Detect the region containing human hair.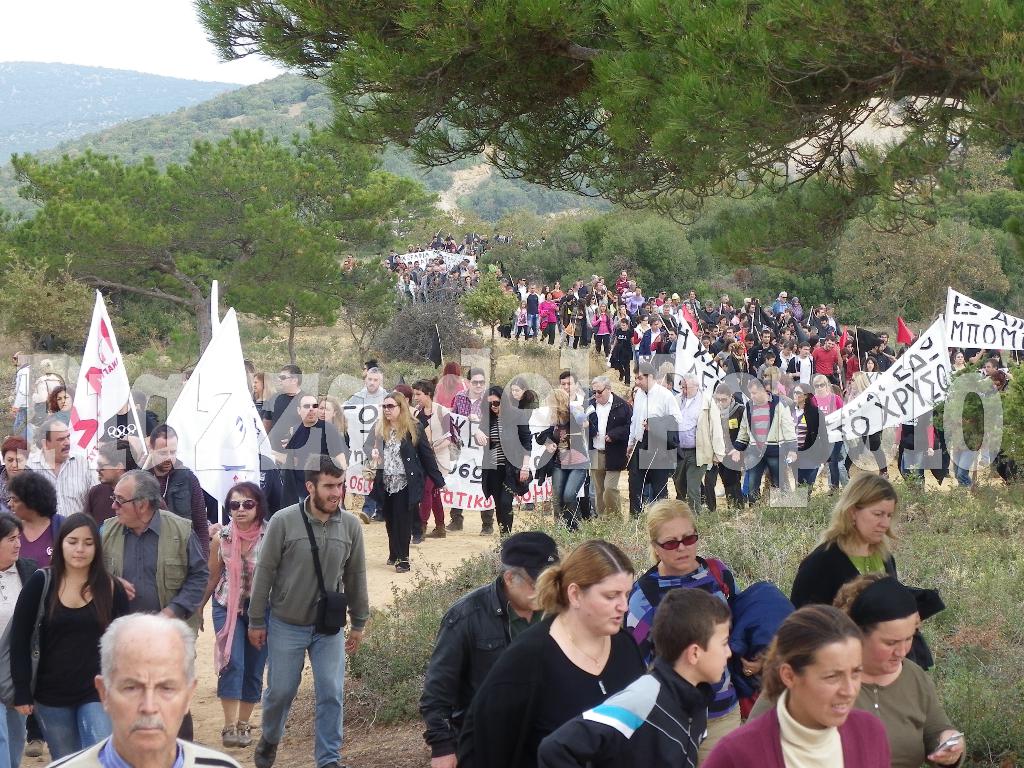
locate(132, 388, 147, 411).
